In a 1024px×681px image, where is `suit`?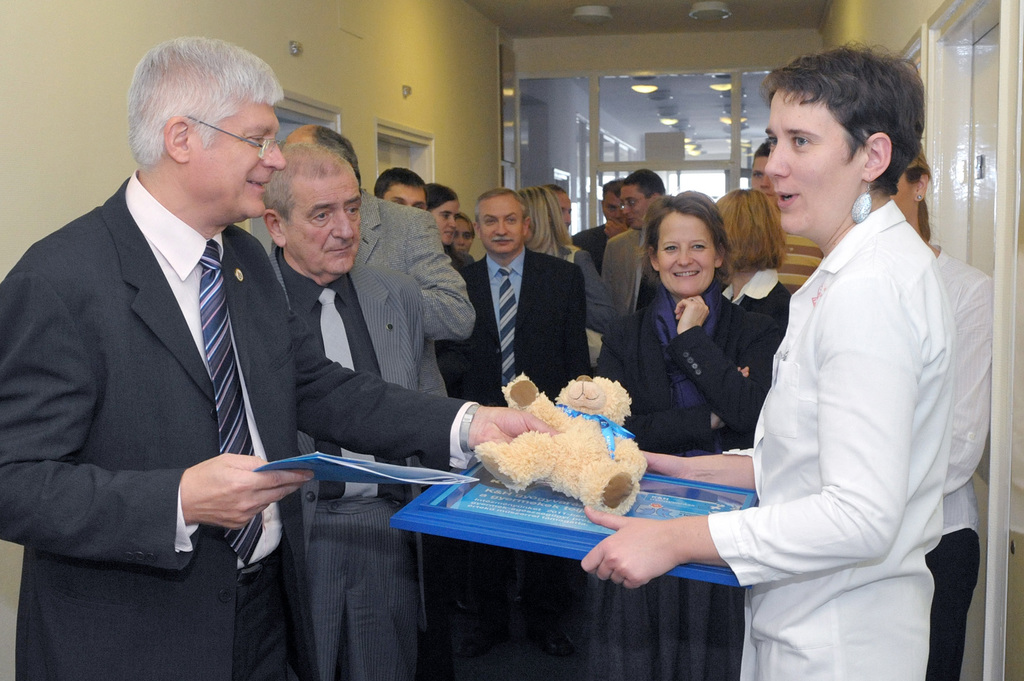
{"left": 248, "top": 193, "right": 479, "bottom": 393}.
